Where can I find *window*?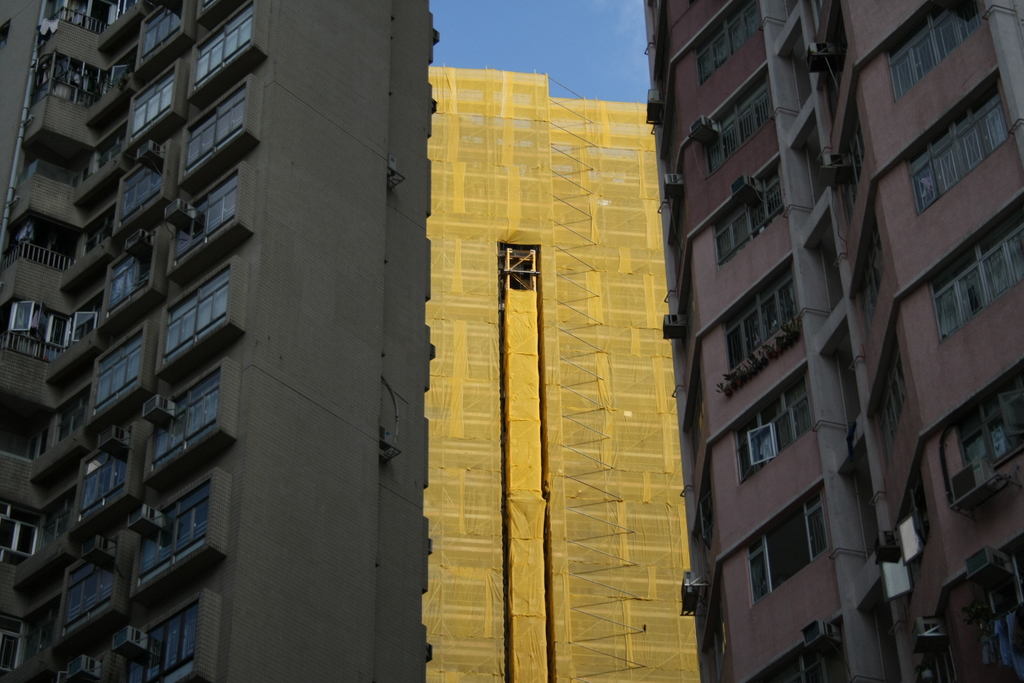
You can find it at crop(195, 0, 252, 89).
